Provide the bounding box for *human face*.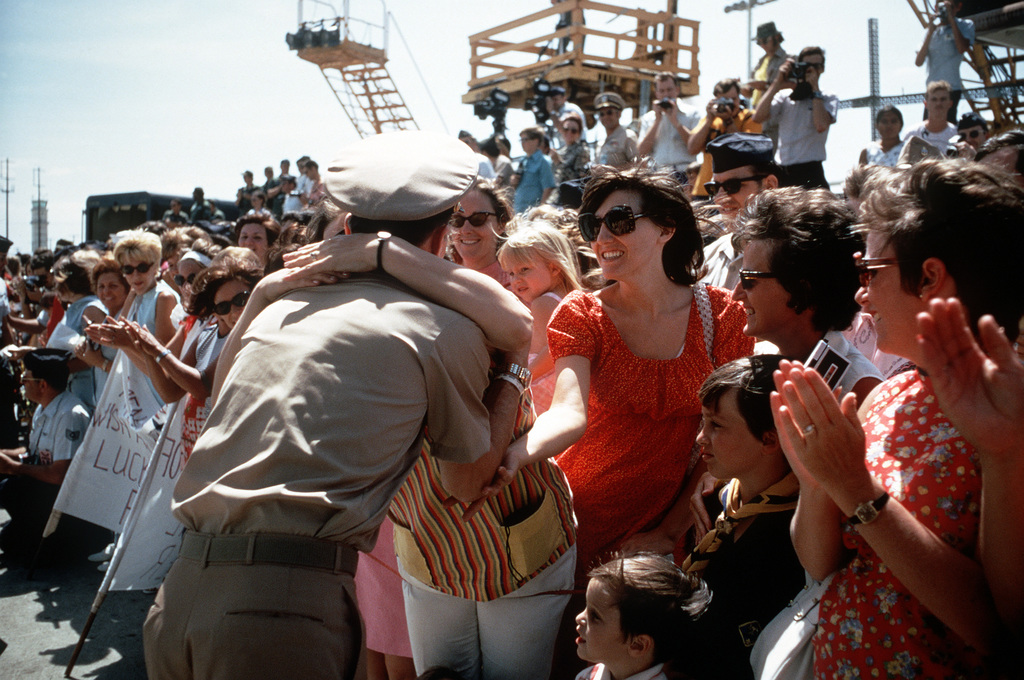
(588, 188, 656, 282).
